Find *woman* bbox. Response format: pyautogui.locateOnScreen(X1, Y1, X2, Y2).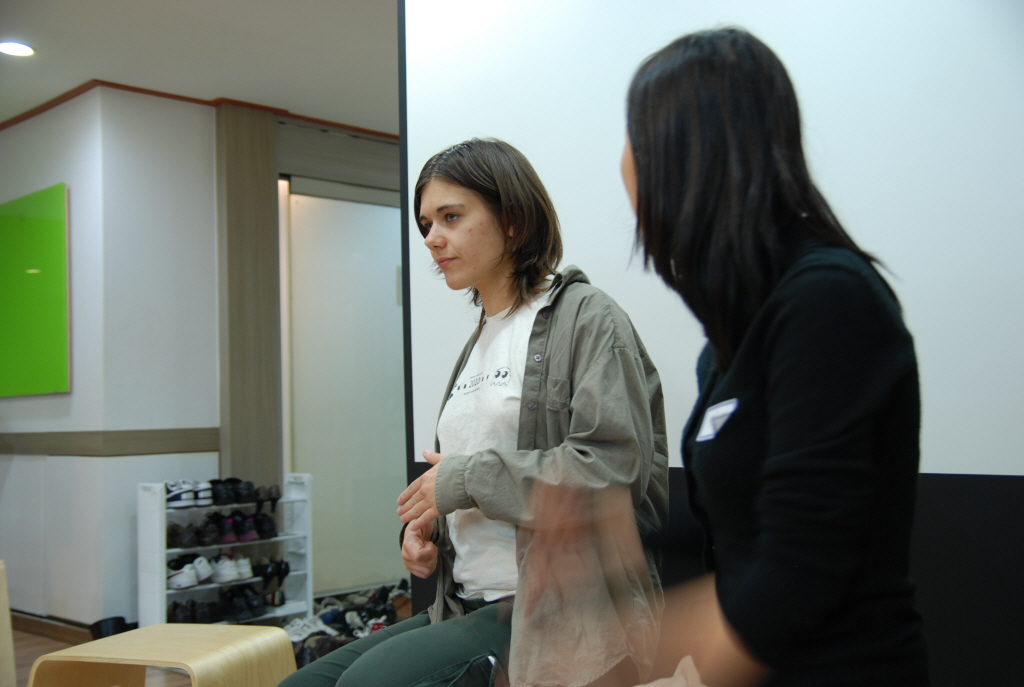
pyautogui.locateOnScreen(281, 136, 663, 686).
